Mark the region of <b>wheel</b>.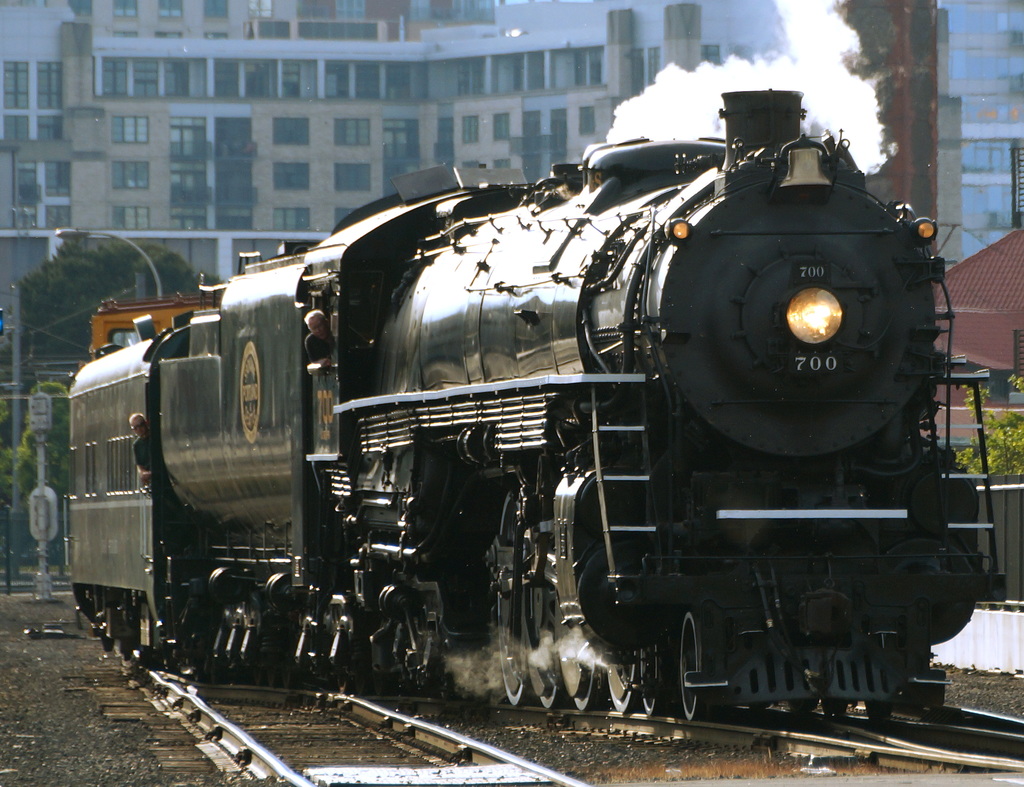
Region: region(372, 683, 388, 699).
